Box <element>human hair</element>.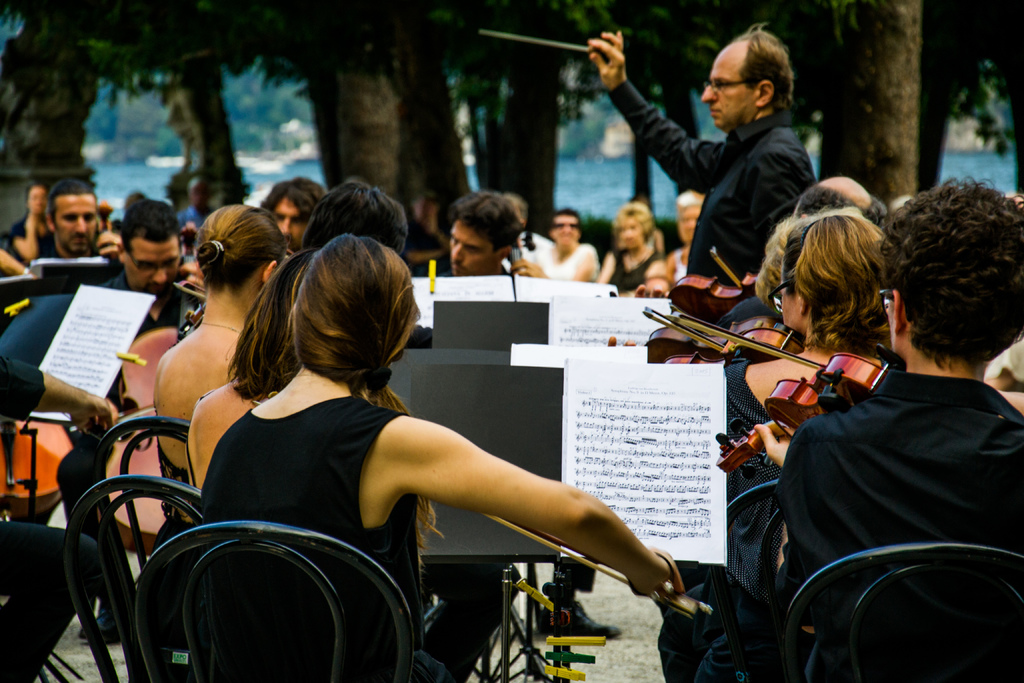
Rect(191, 197, 277, 290).
